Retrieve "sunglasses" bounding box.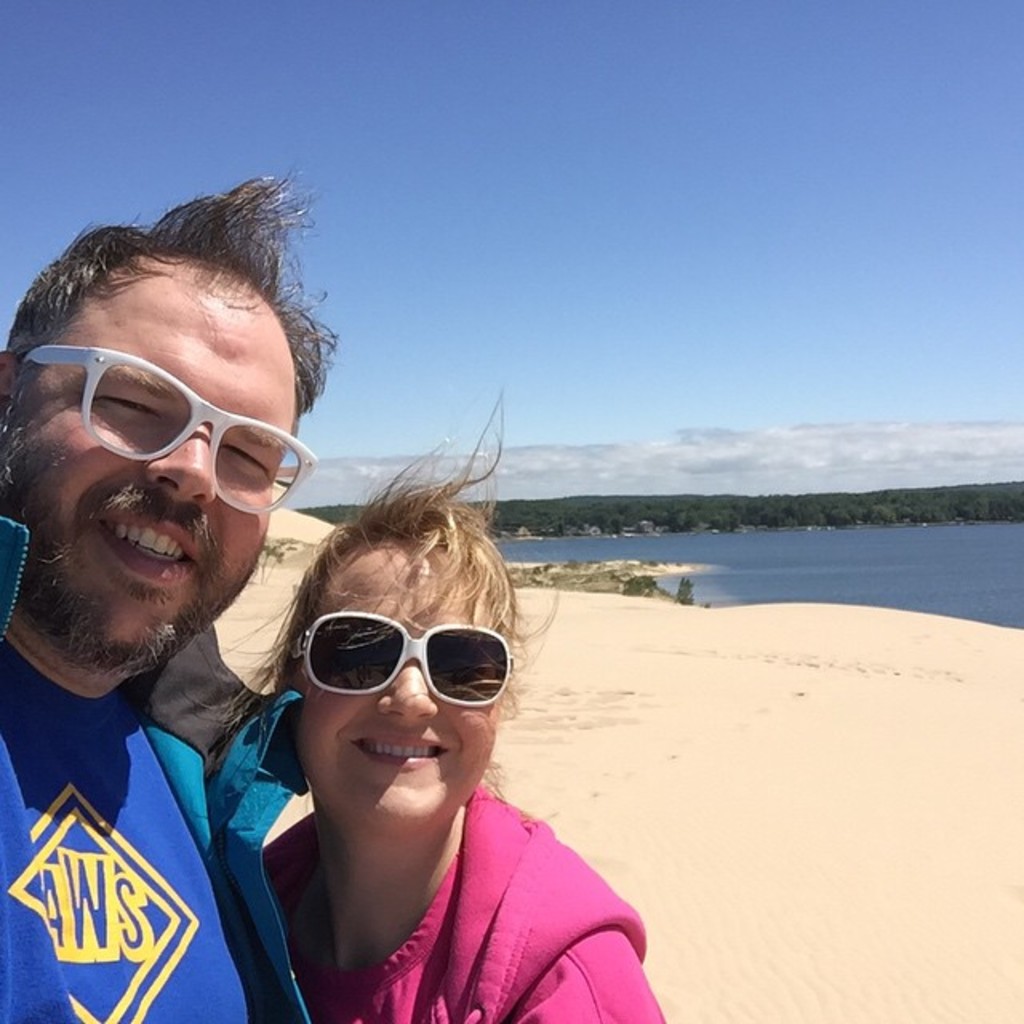
Bounding box: [left=291, top=610, right=518, bottom=712].
